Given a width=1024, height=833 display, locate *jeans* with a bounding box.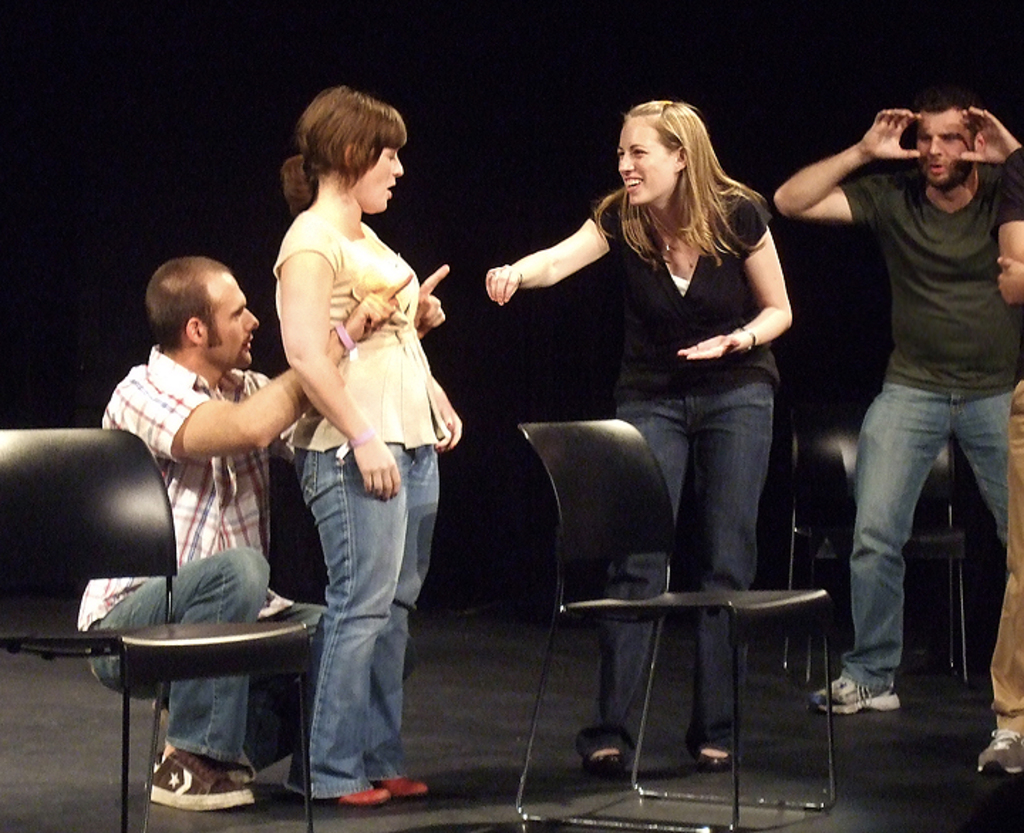
Located: 853/384/1017/689.
